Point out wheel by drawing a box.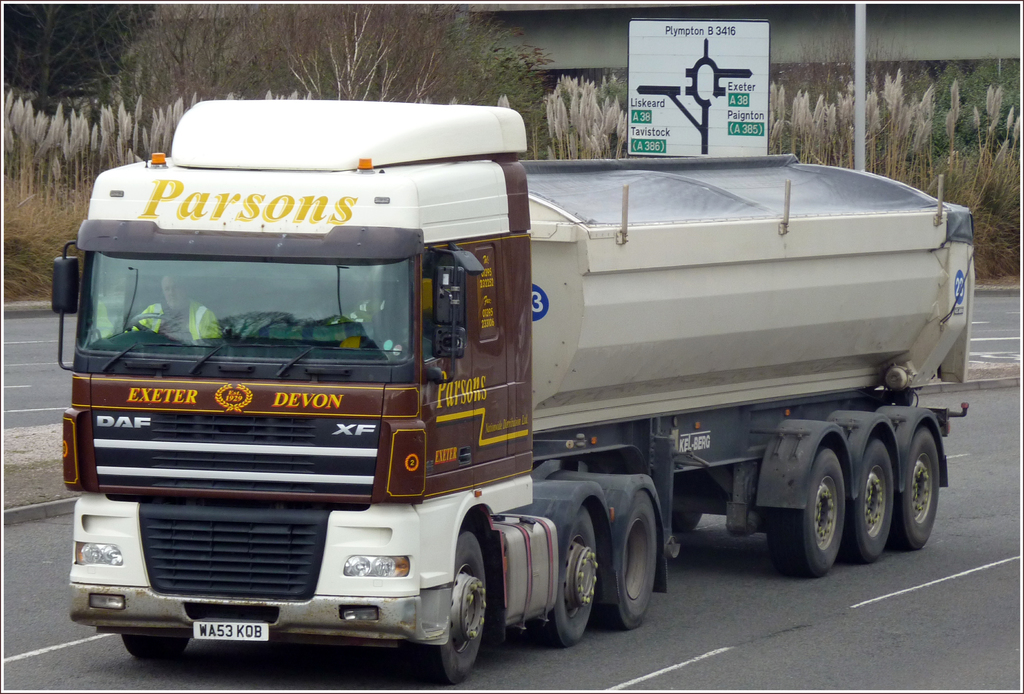
detection(120, 637, 189, 661).
